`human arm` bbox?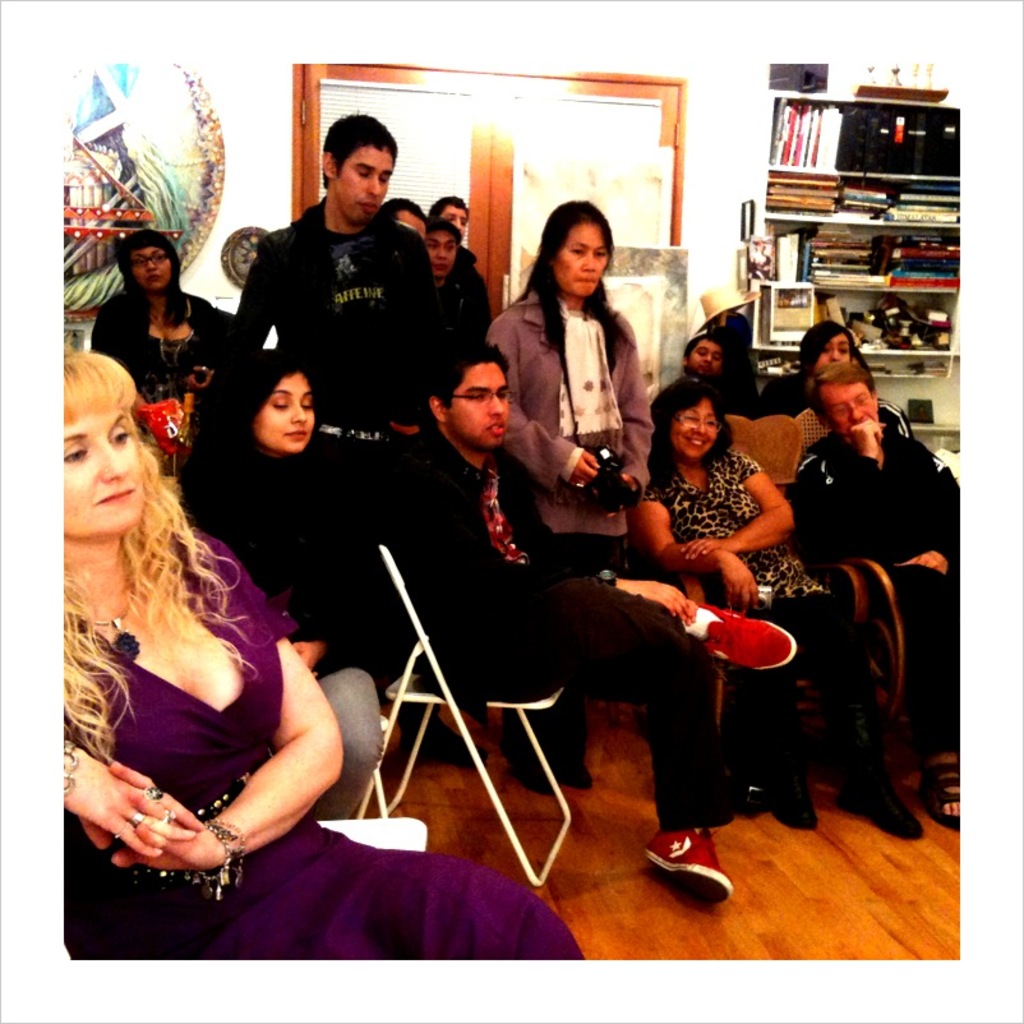
select_region(204, 451, 331, 642)
